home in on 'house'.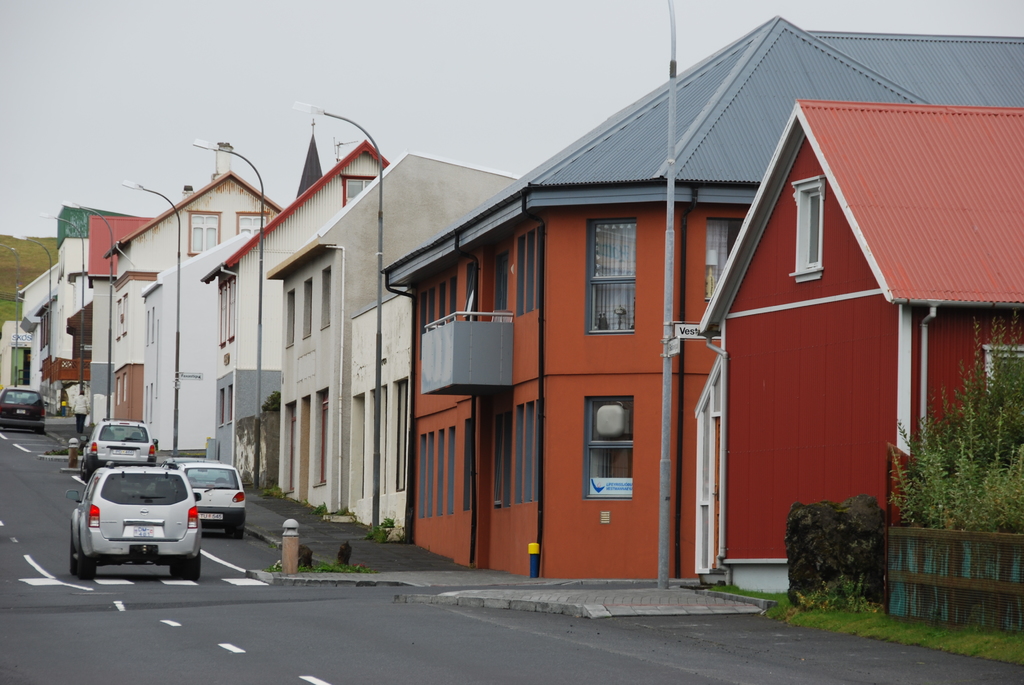
Homed in at 145:231:248:452.
